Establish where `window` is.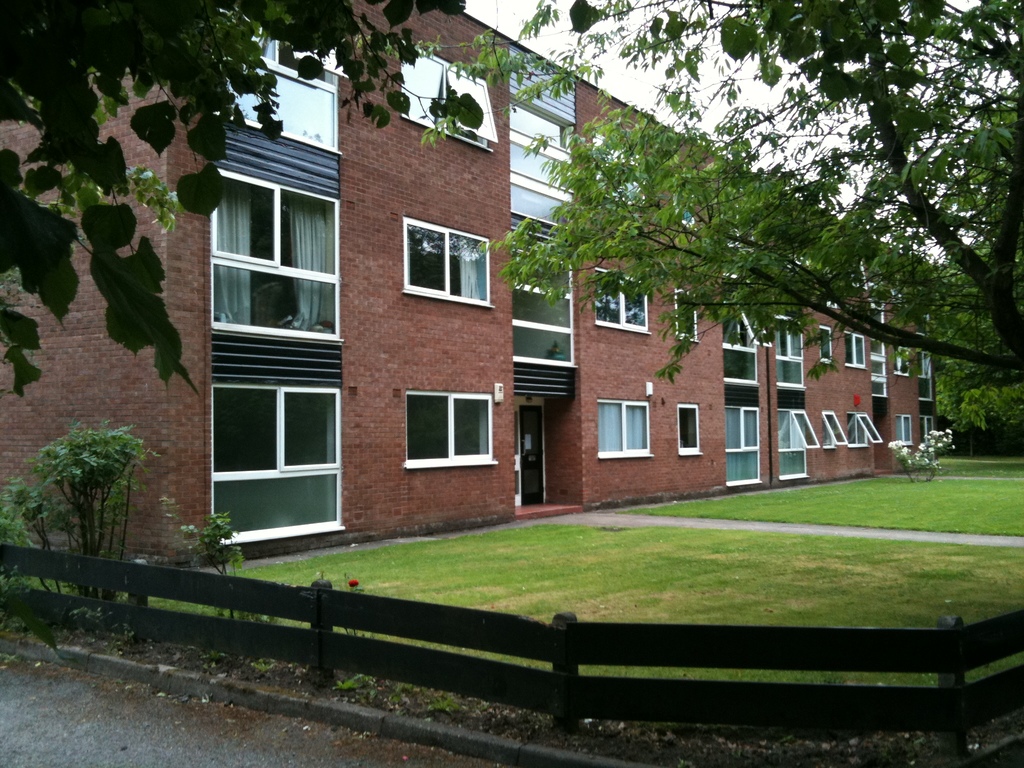
Established at detection(400, 388, 497, 465).
